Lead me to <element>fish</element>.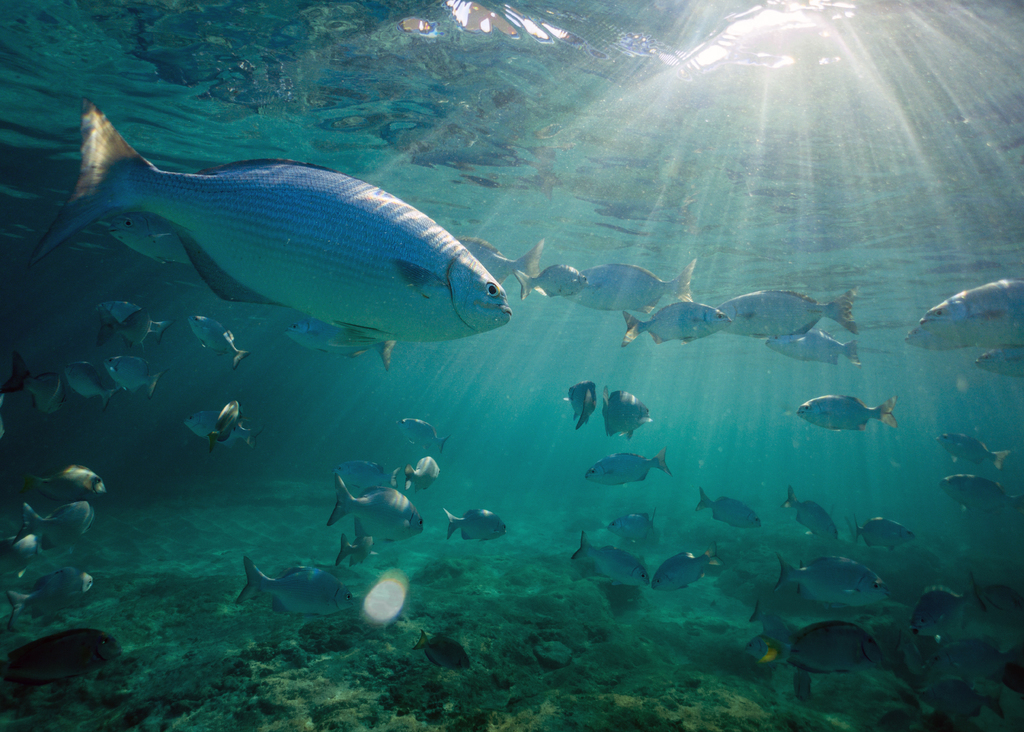
Lead to [401, 459, 448, 494].
